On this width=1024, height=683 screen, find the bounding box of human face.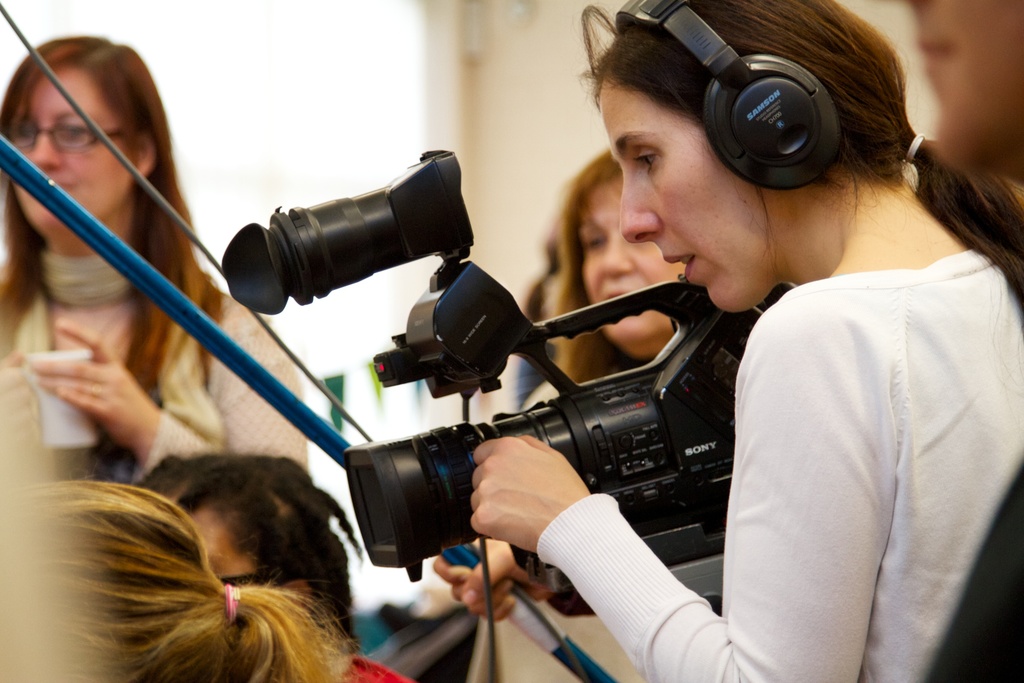
Bounding box: rect(598, 78, 766, 311).
